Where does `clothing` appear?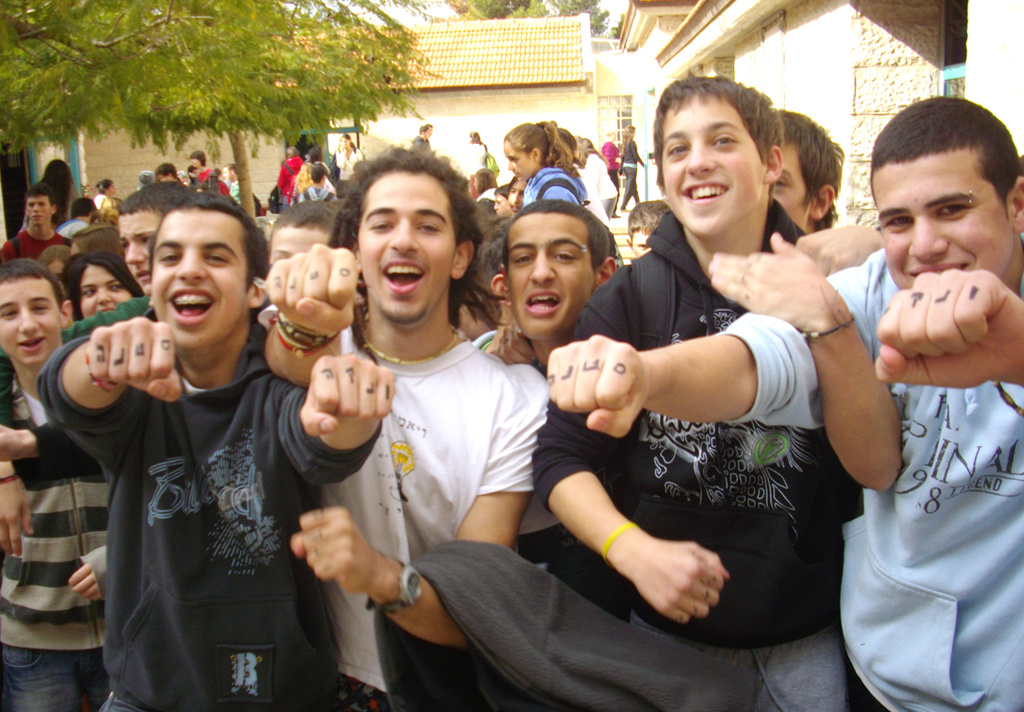
Appears at x1=0 y1=363 x2=104 y2=711.
